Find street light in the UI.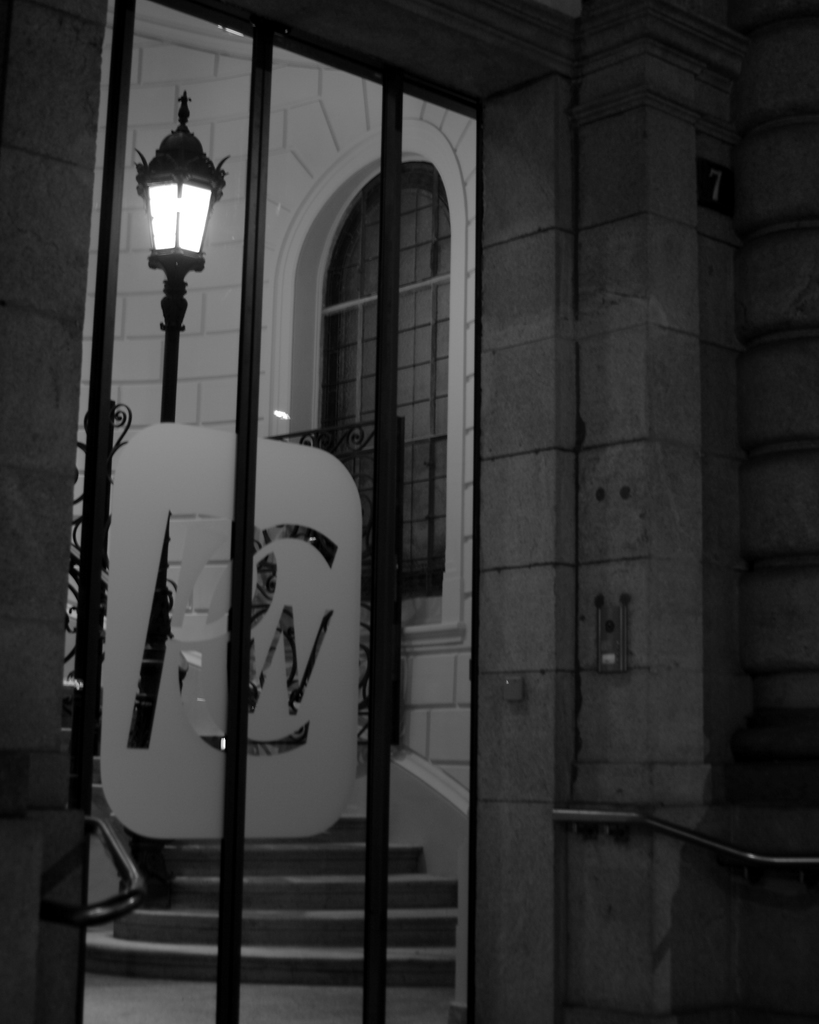
UI element at box=[129, 86, 228, 413].
